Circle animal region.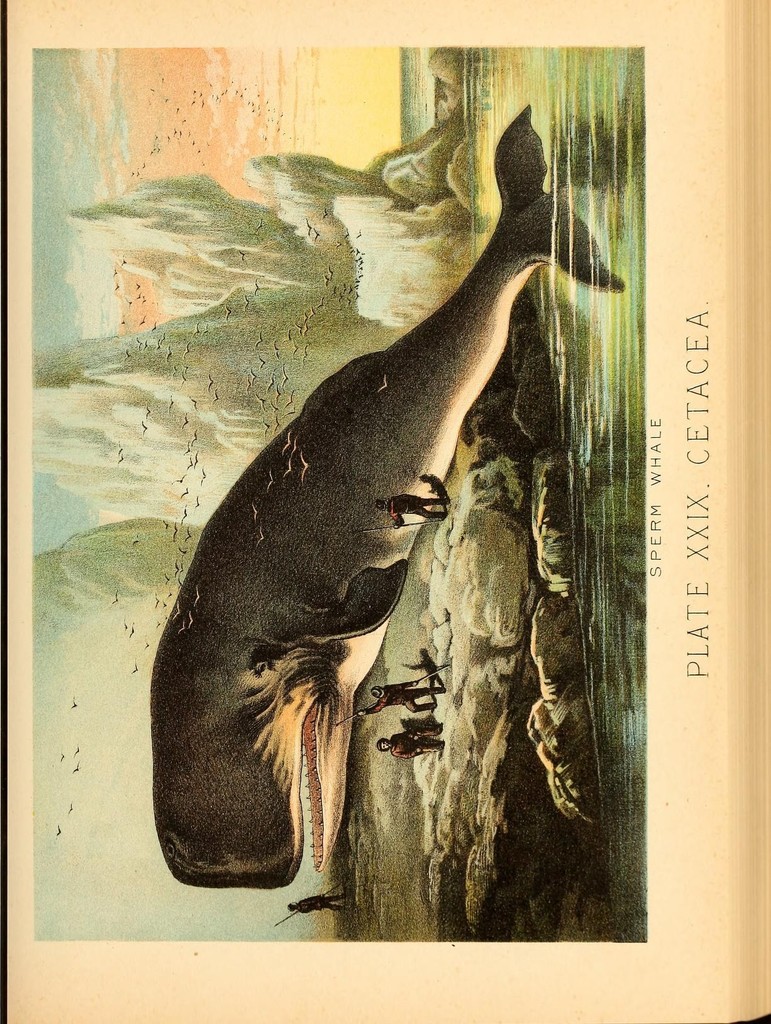
Region: select_region(147, 111, 553, 884).
